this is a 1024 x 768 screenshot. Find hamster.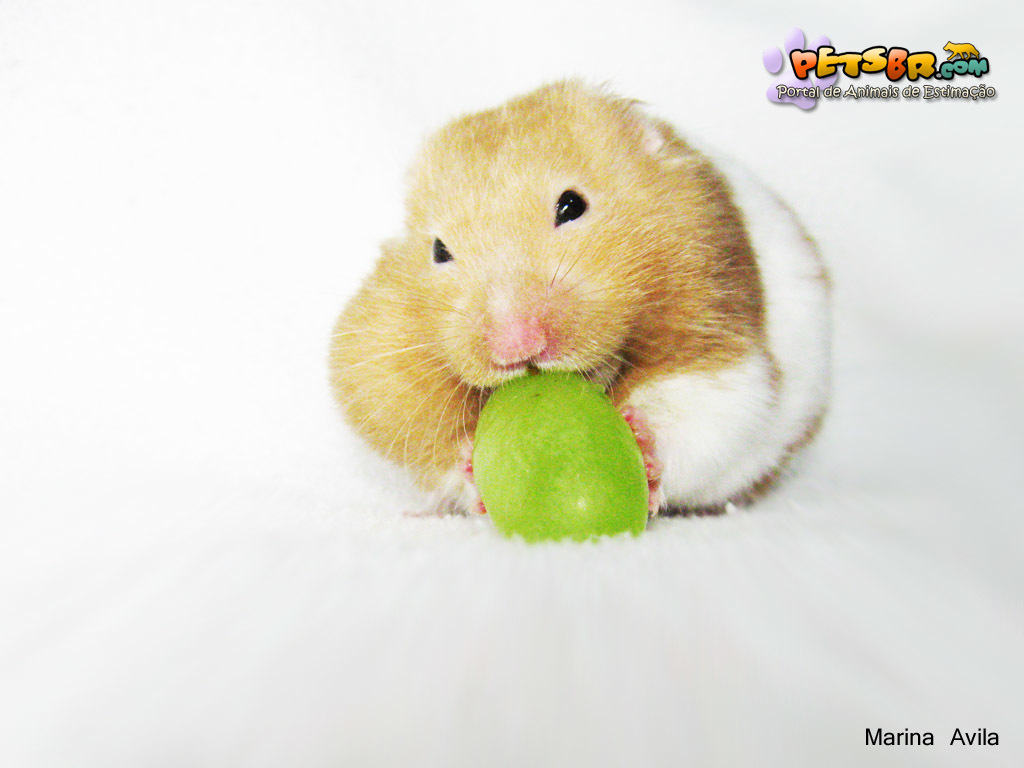
Bounding box: 328 66 831 515.
